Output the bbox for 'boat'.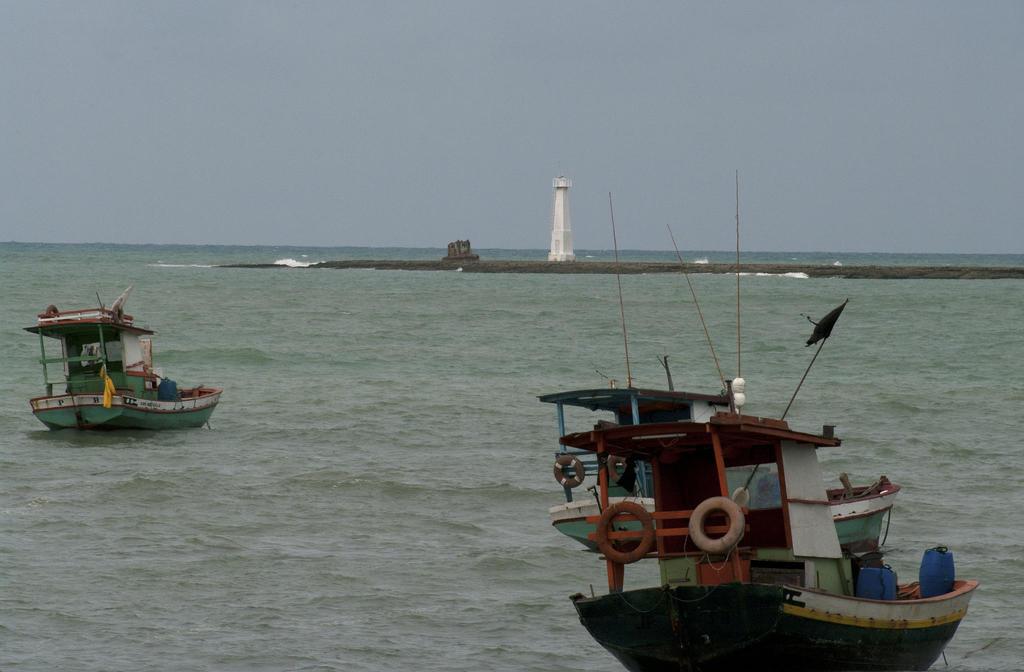
rect(30, 290, 220, 433).
